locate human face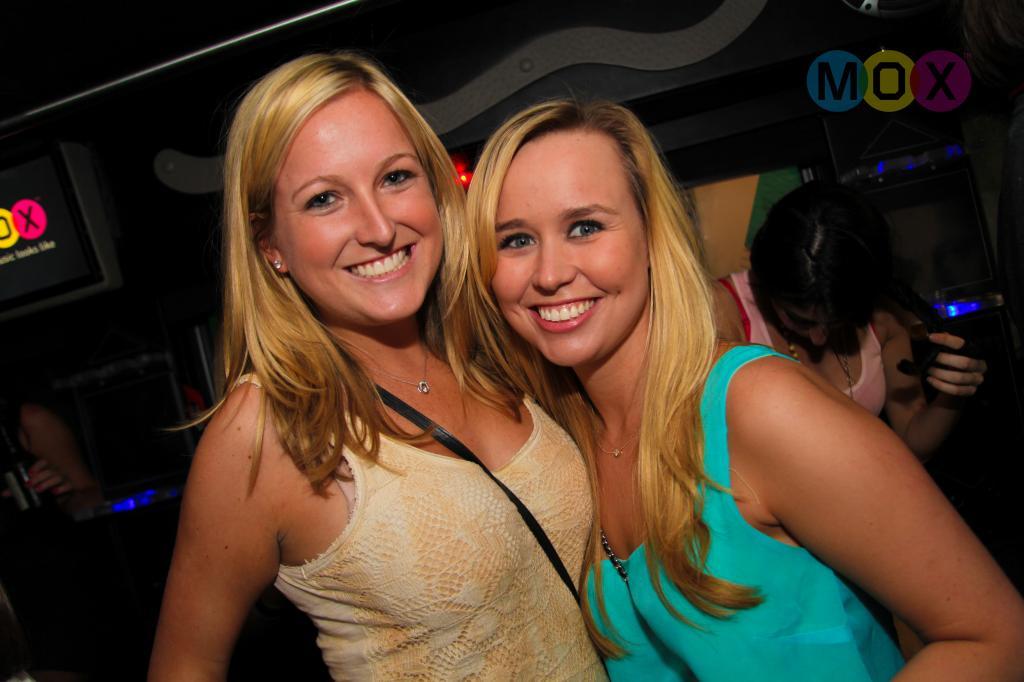
272:85:444:326
